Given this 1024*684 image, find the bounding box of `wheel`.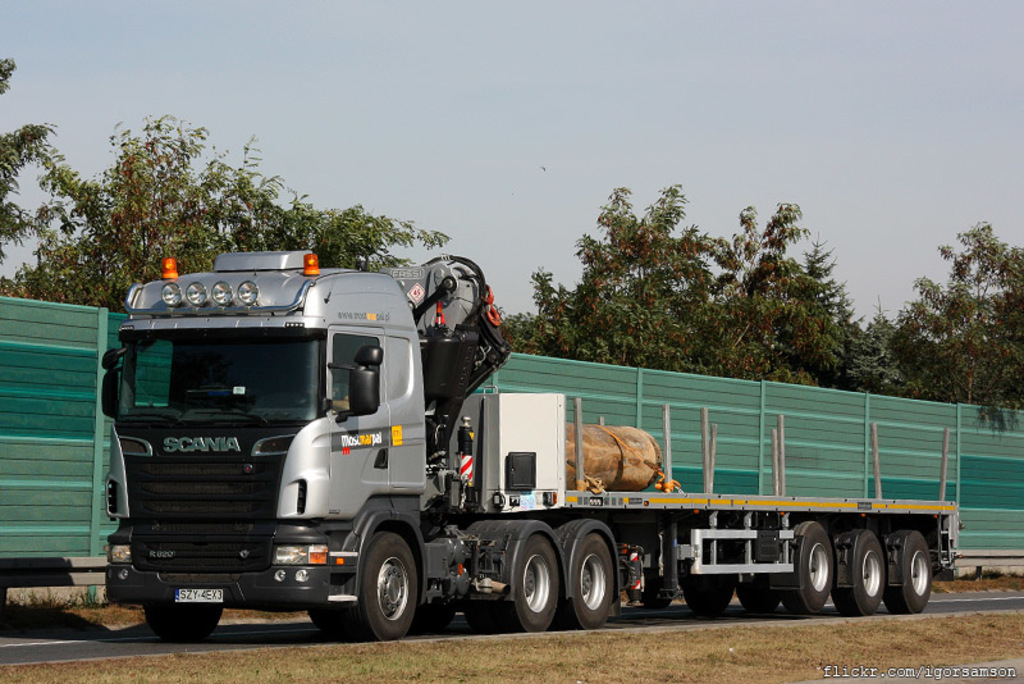
879, 525, 932, 616.
